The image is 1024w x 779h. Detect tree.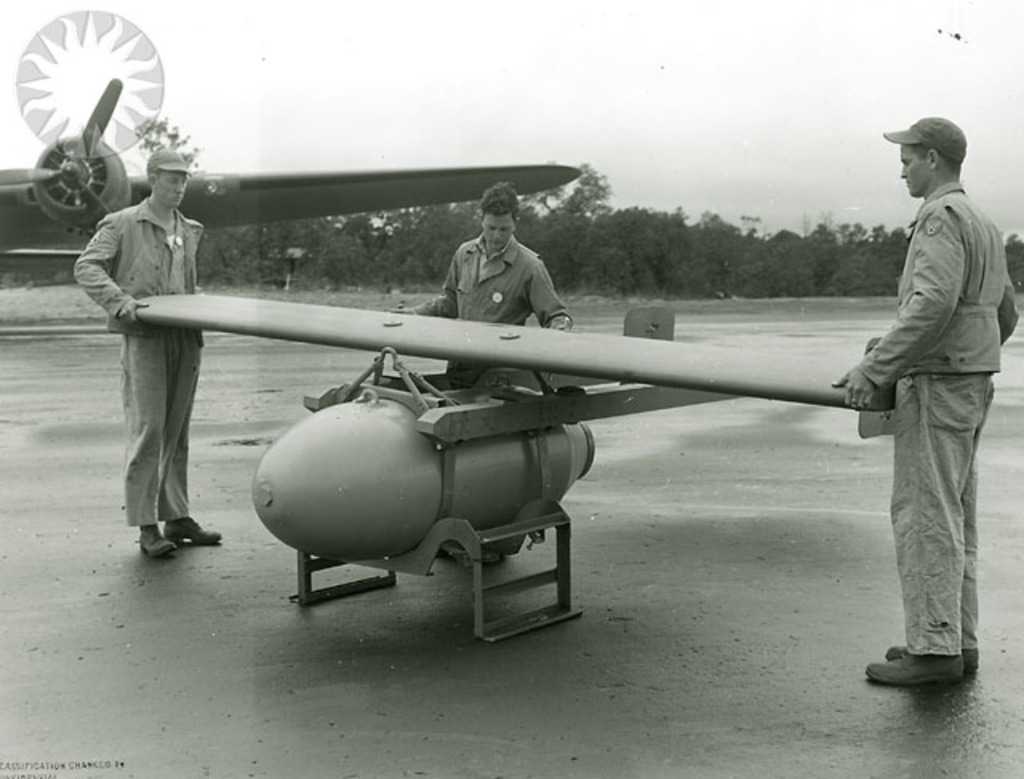
Detection: box=[536, 152, 621, 234].
